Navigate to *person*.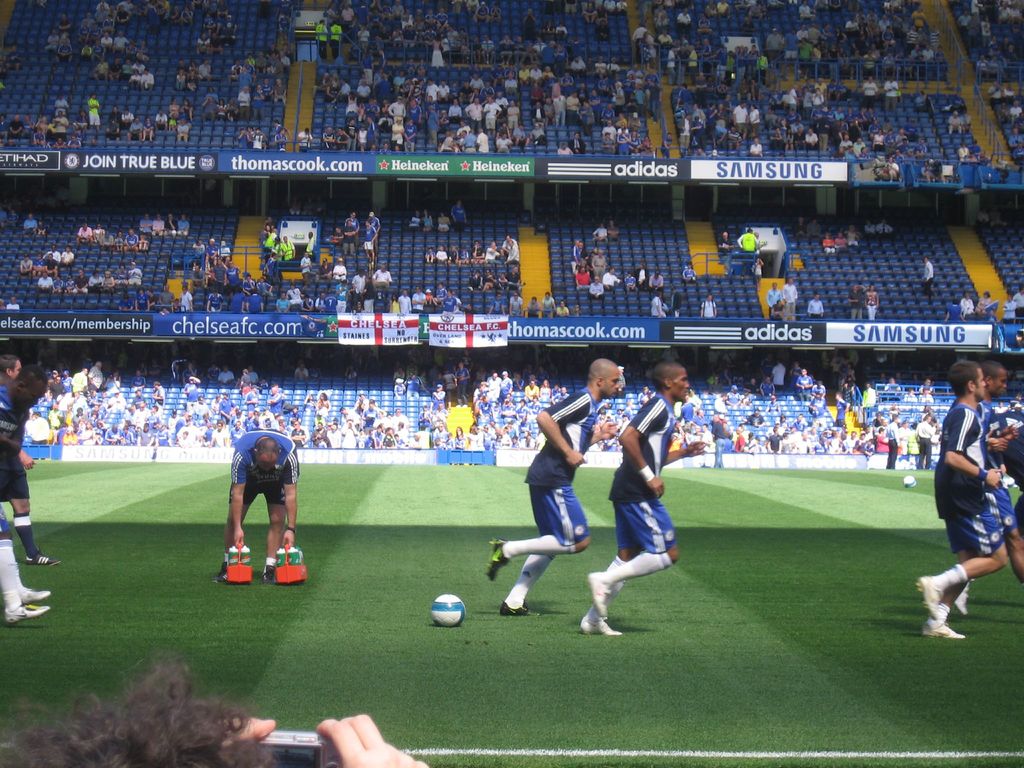
Navigation target: bbox=(730, 233, 760, 278).
